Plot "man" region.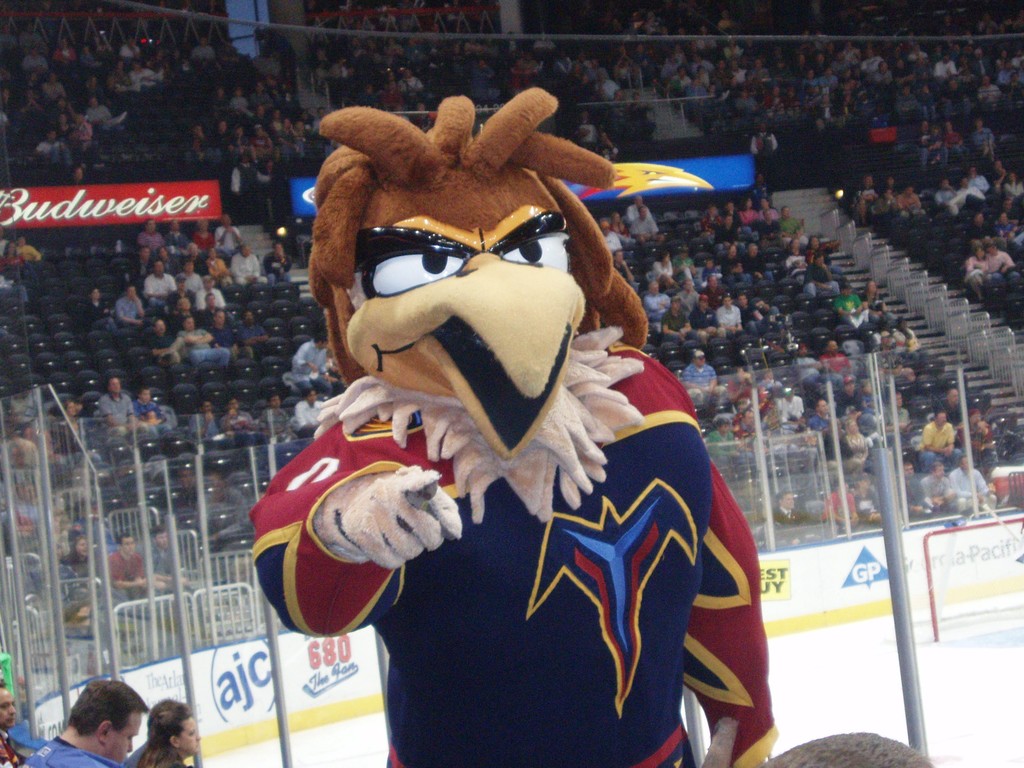
Plotted at (40,679,140,767).
